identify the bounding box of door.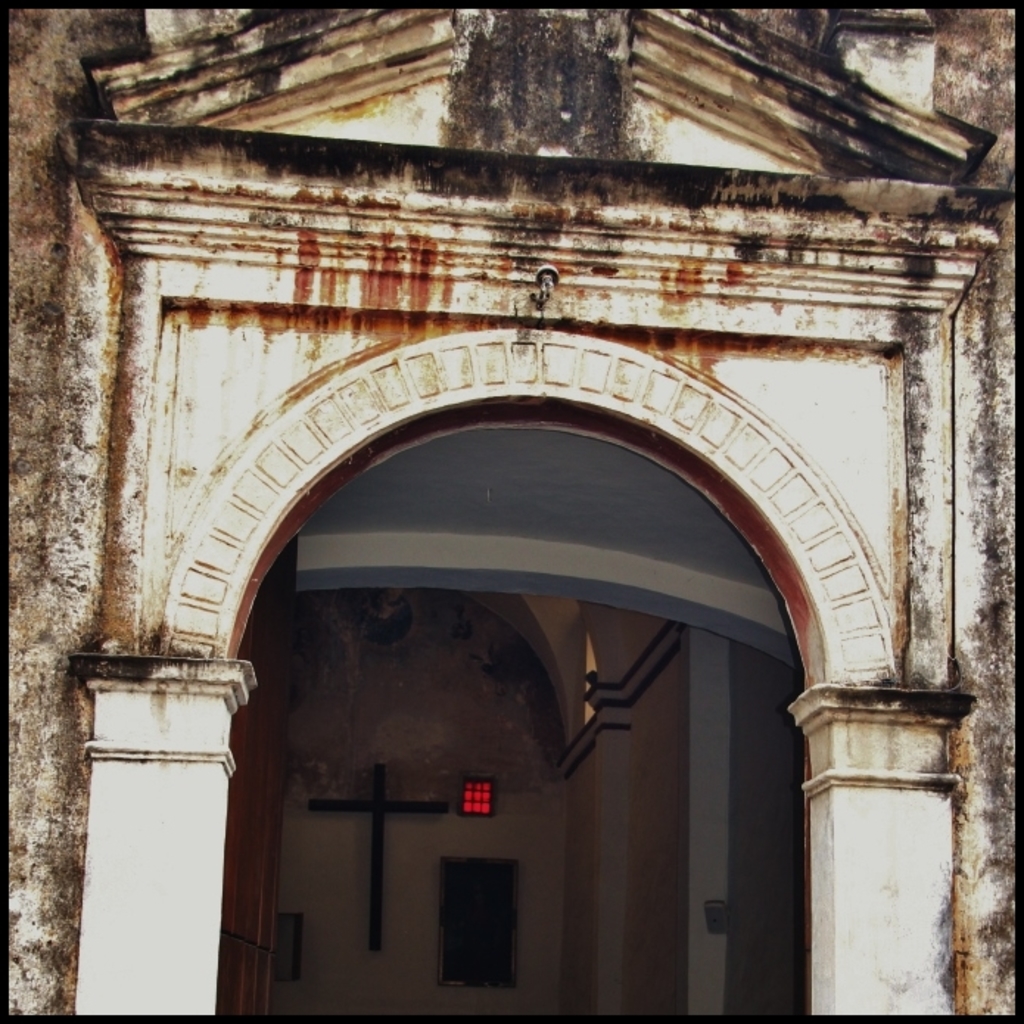
(211, 389, 816, 1023).
